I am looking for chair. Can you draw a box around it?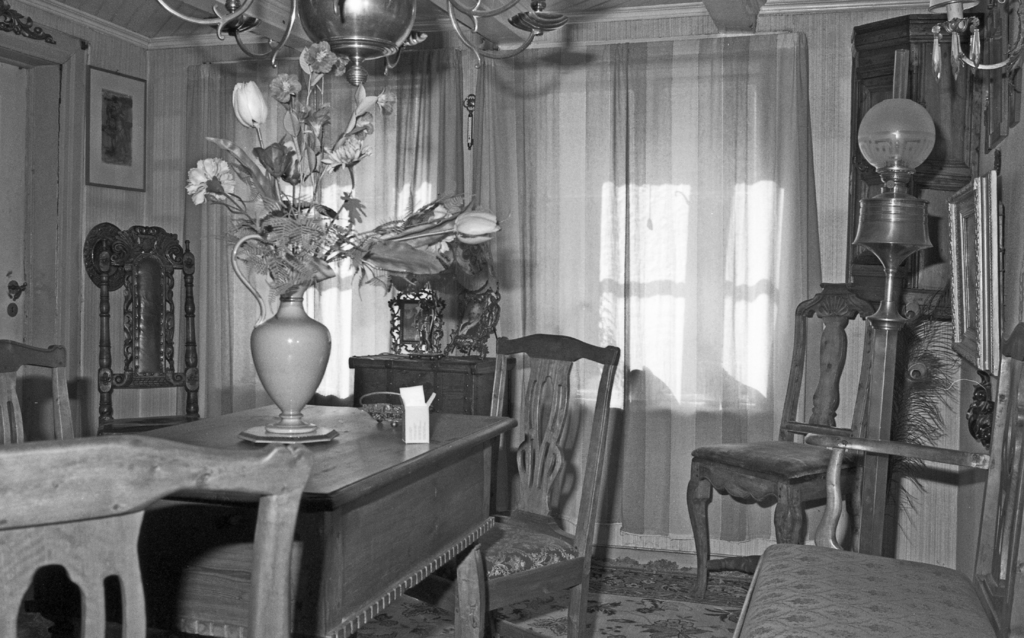
Sure, the bounding box is (left=463, top=307, right=624, bottom=637).
